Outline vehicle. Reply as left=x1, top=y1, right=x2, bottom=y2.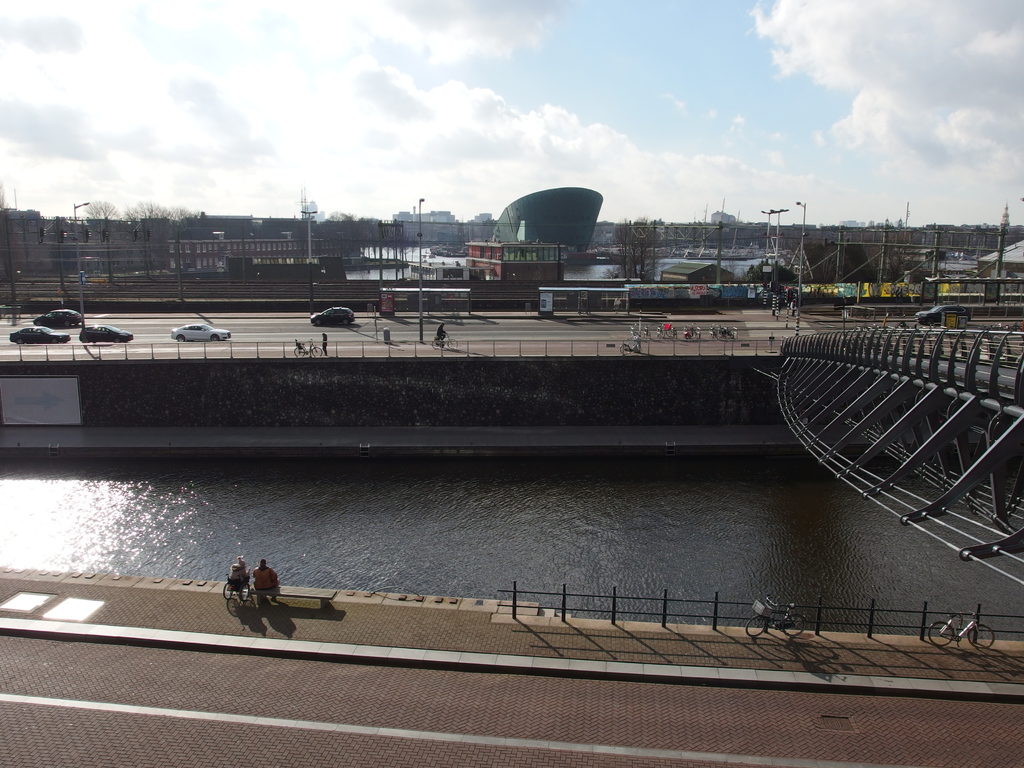
left=668, top=319, right=678, bottom=340.
